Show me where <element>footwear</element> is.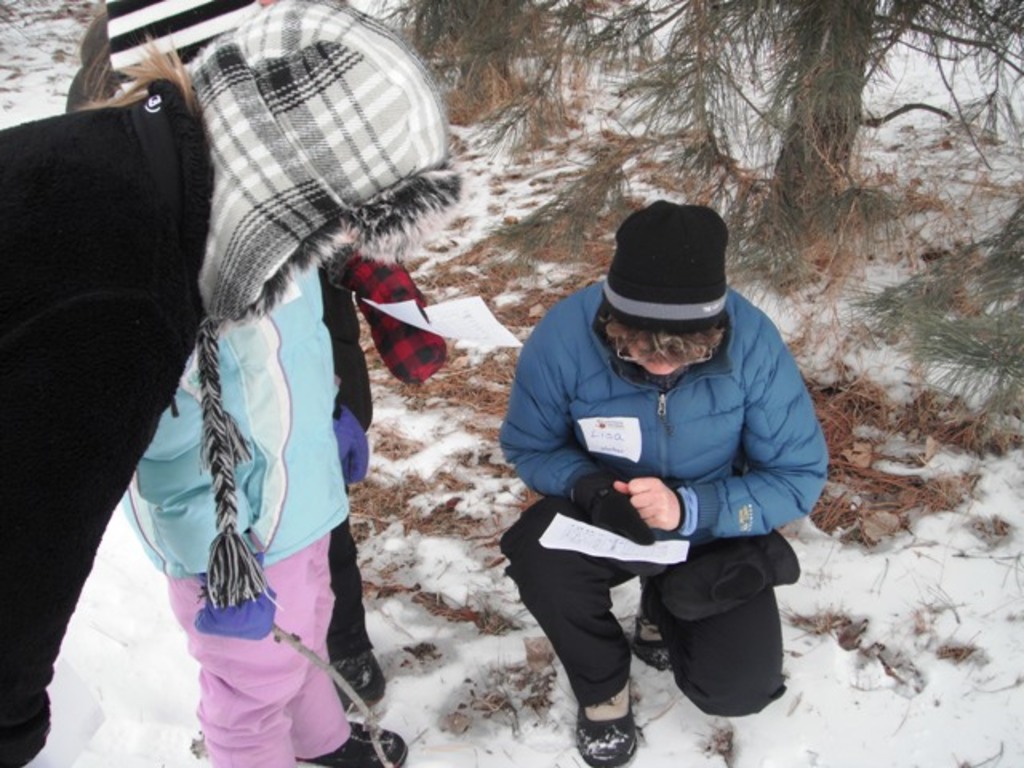
<element>footwear</element> is at BBox(330, 650, 389, 707).
